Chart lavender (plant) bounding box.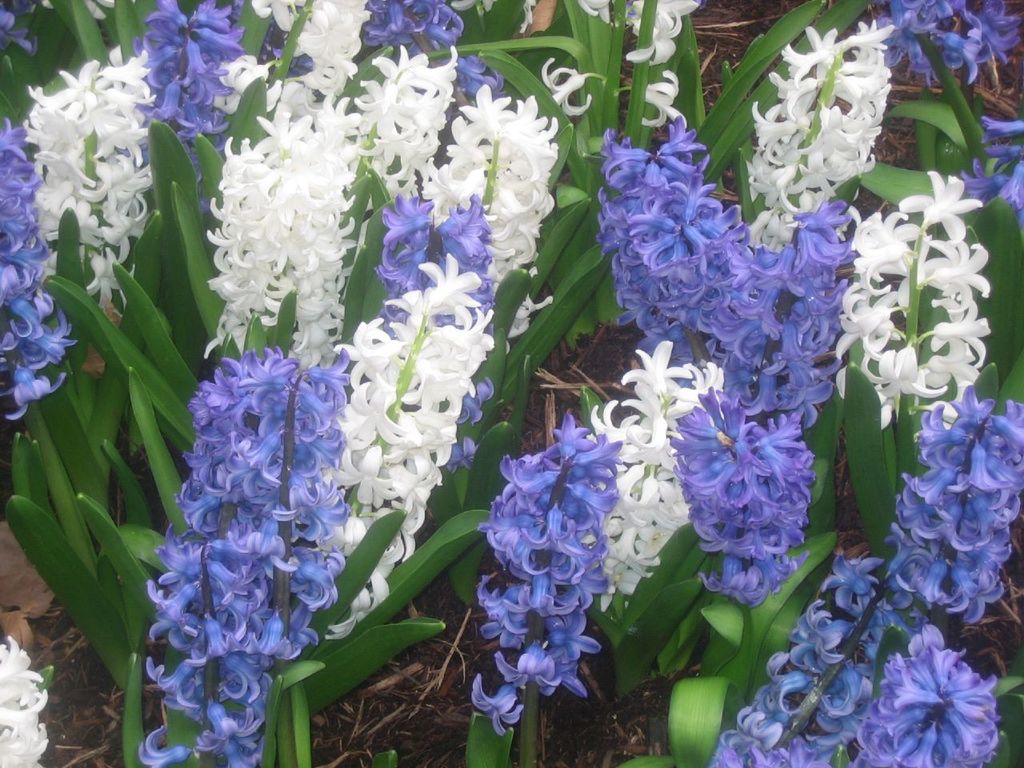
Charted: Rect(702, 551, 908, 767).
